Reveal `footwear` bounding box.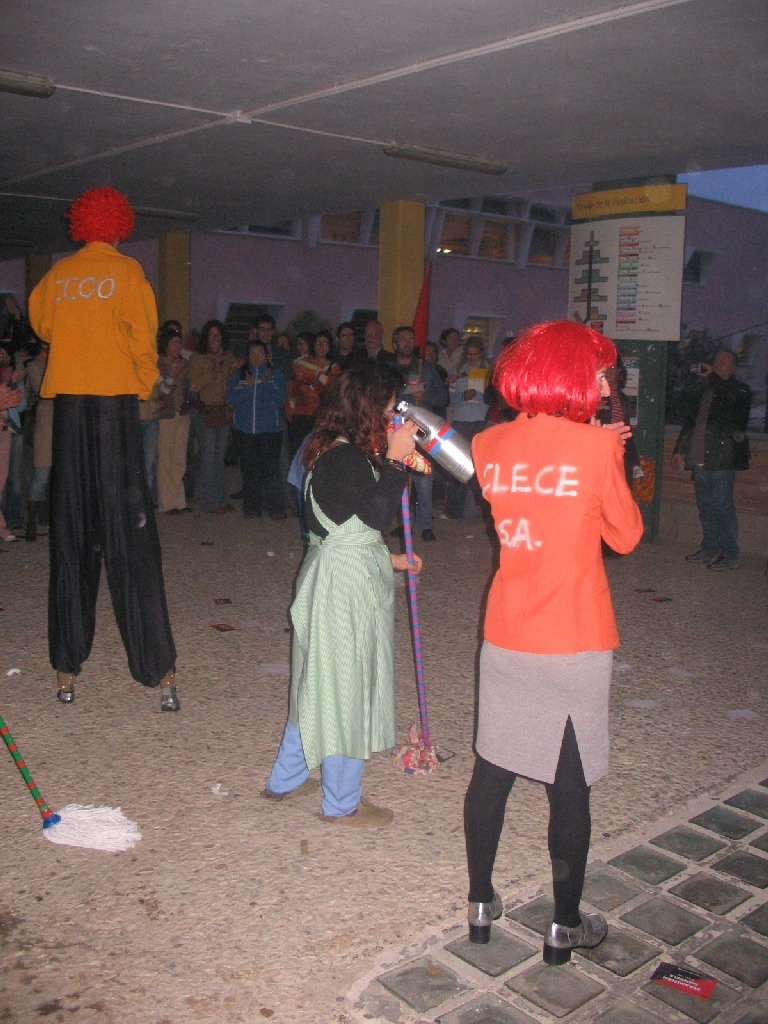
Revealed: (x1=258, y1=778, x2=318, y2=801).
